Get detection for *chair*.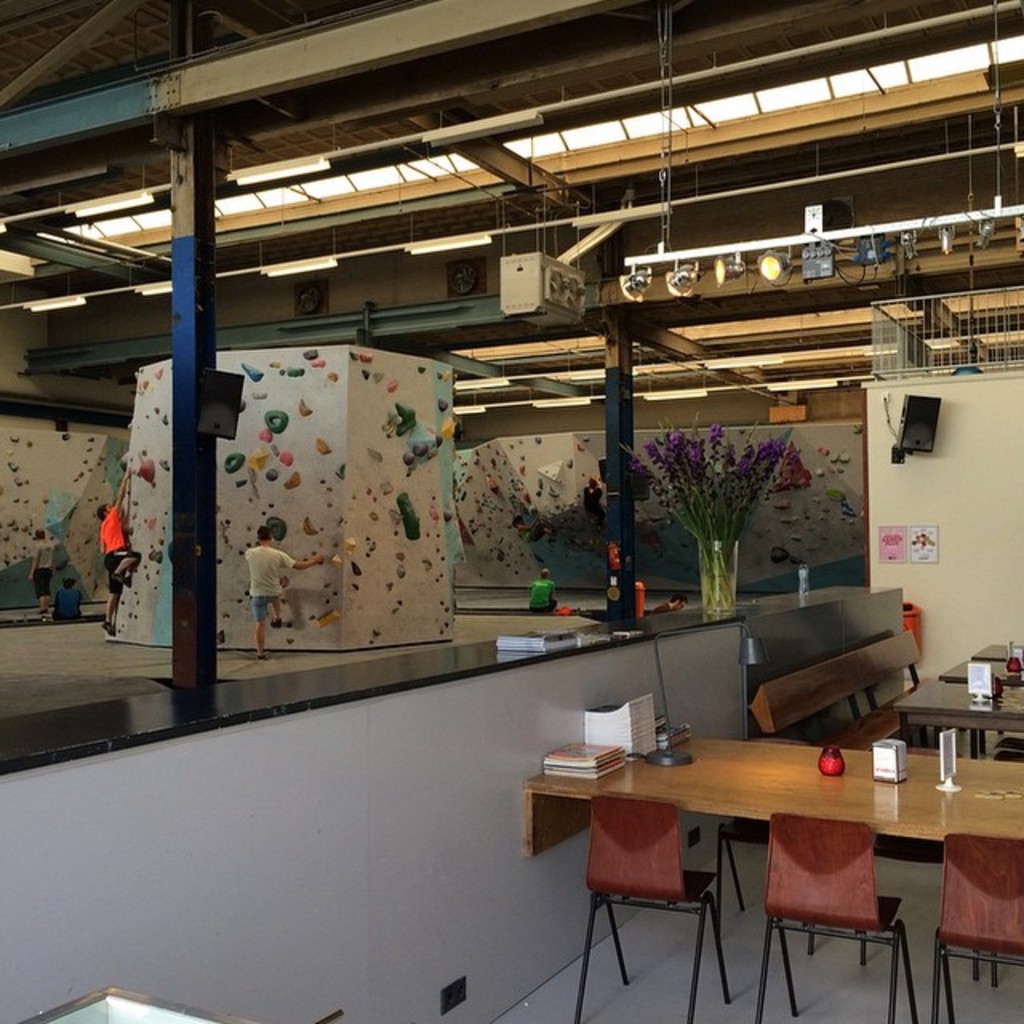
Detection: box=[574, 789, 733, 1022].
